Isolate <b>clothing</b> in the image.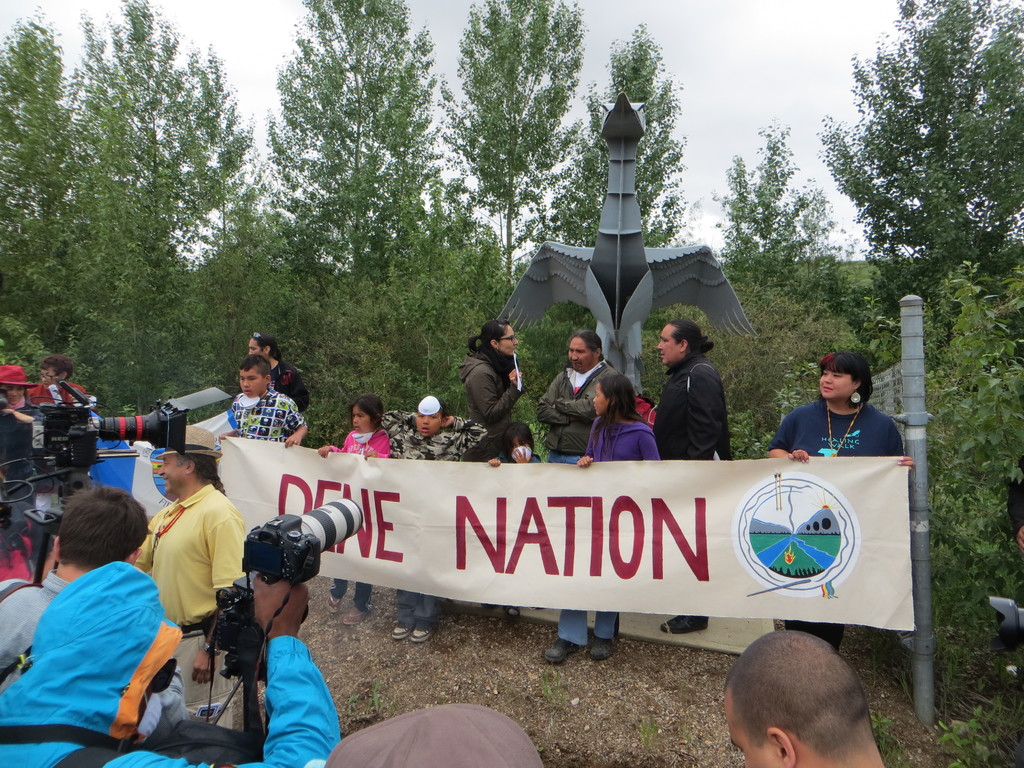
Isolated region: 24,380,90,407.
